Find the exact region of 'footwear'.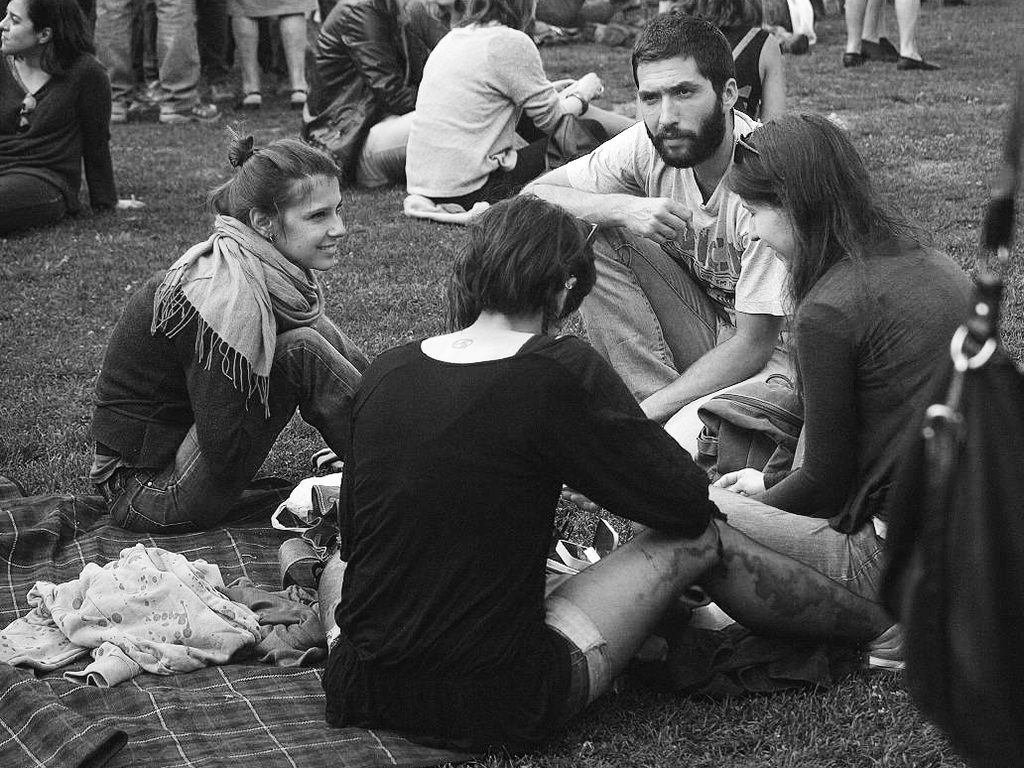
Exact region: box=[243, 93, 267, 109].
